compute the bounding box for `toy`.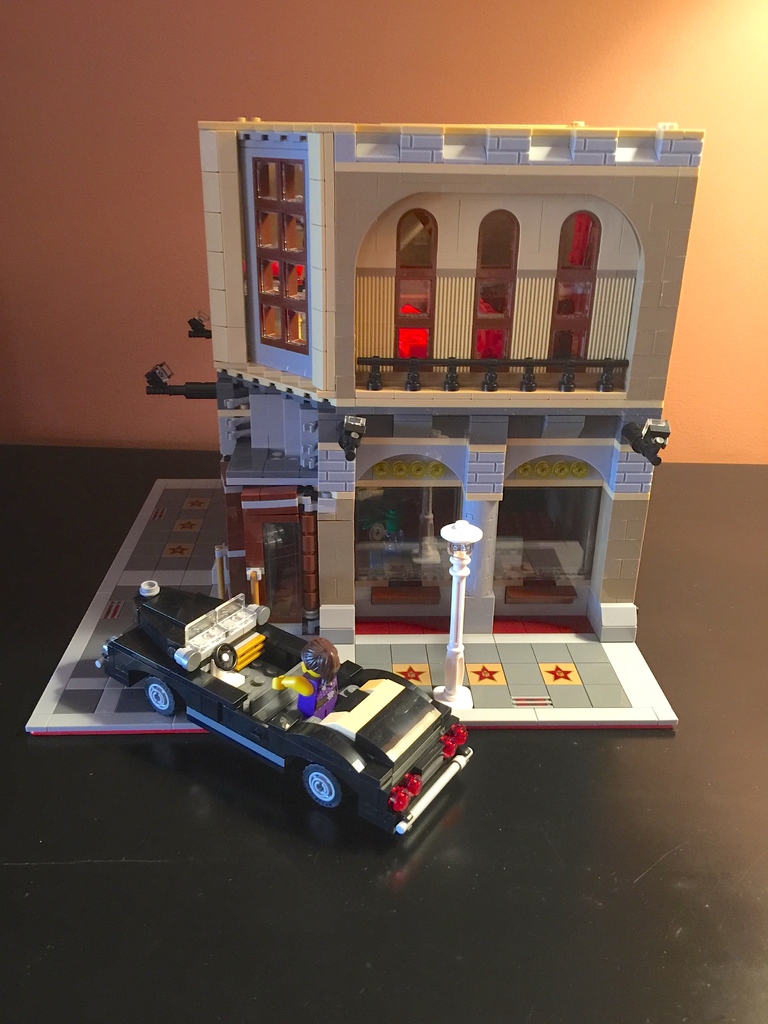
x1=102 y1=582 x2=473 y2=856.
